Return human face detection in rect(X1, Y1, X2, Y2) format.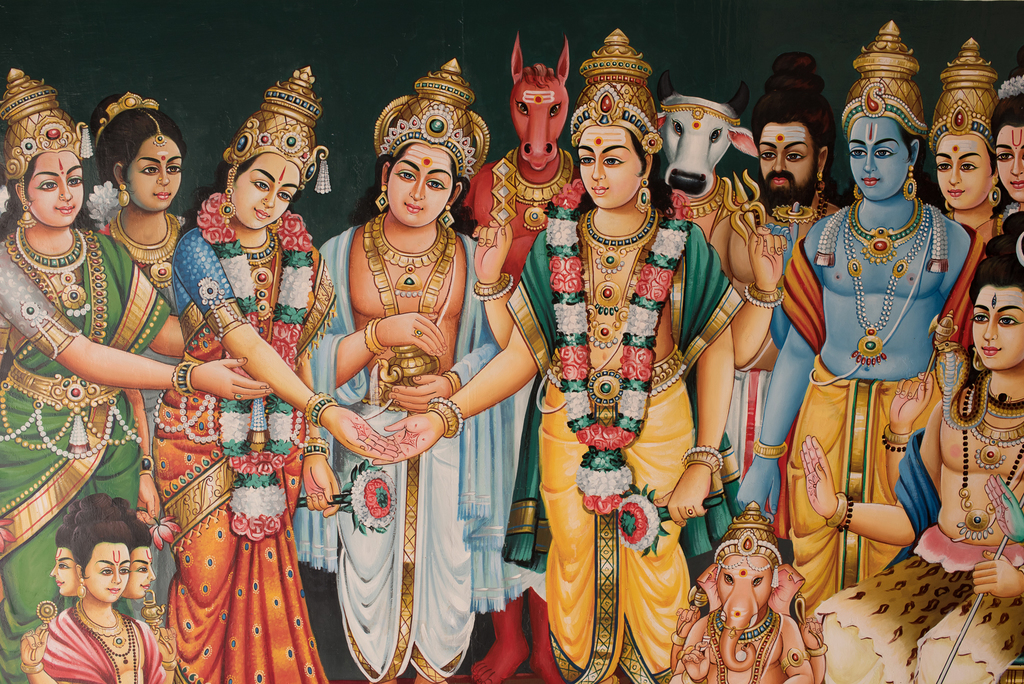
rect(849, 116, 911, 203).
